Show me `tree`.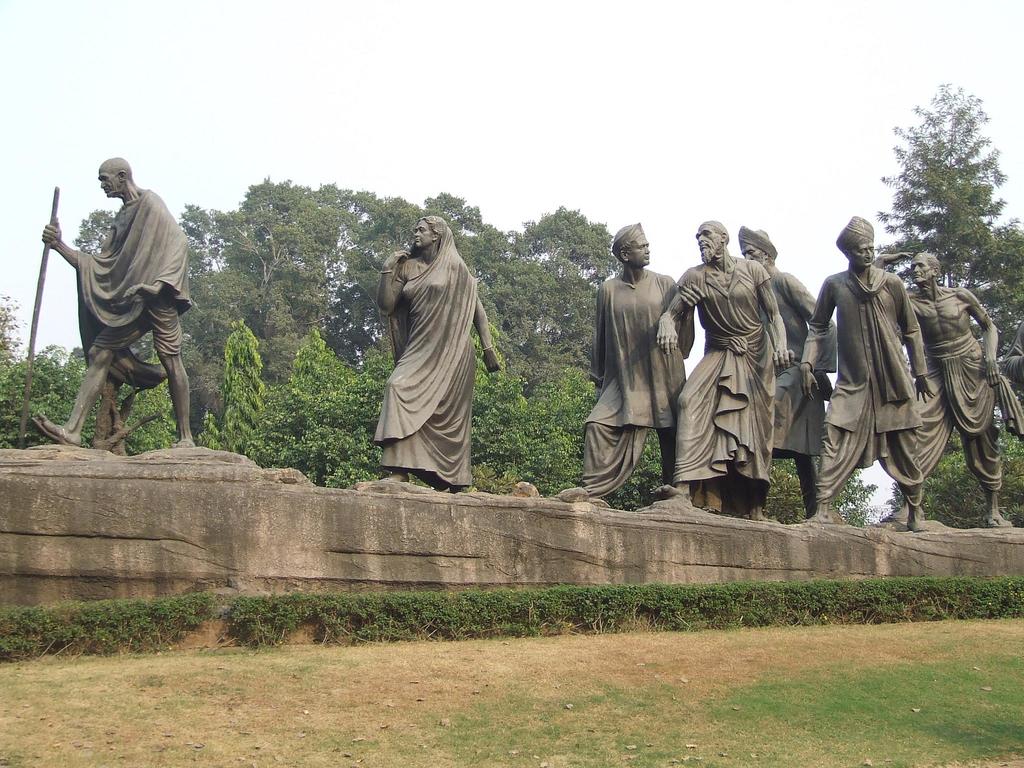
`tree` is here: bbox=[752, 465, 875, 559].
